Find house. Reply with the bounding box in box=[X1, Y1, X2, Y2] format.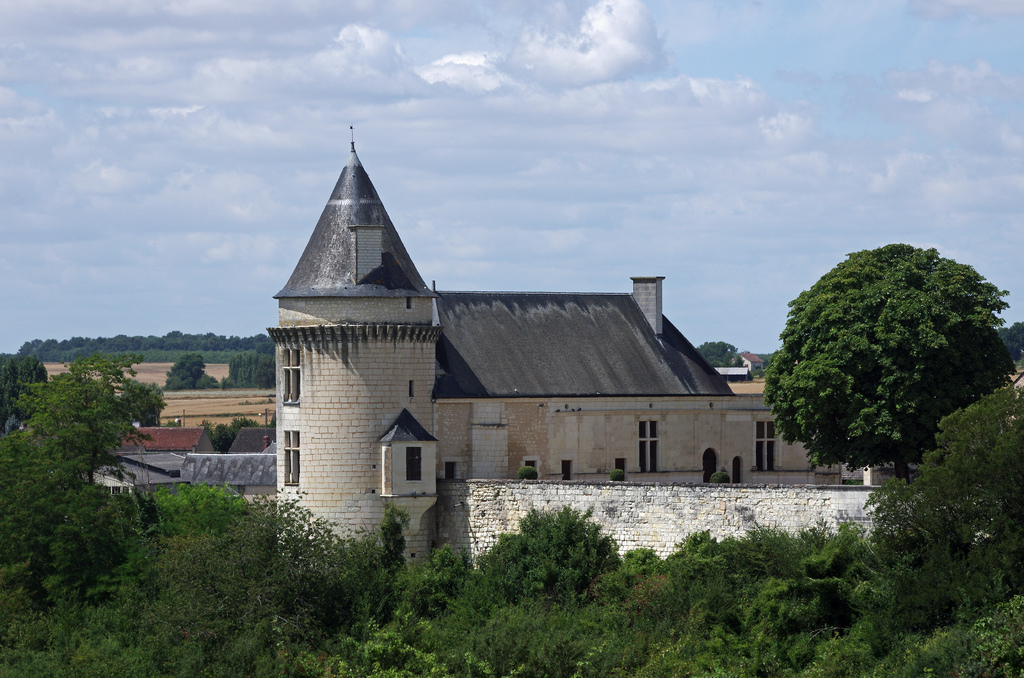
box=[266, 128, 844, 590].
